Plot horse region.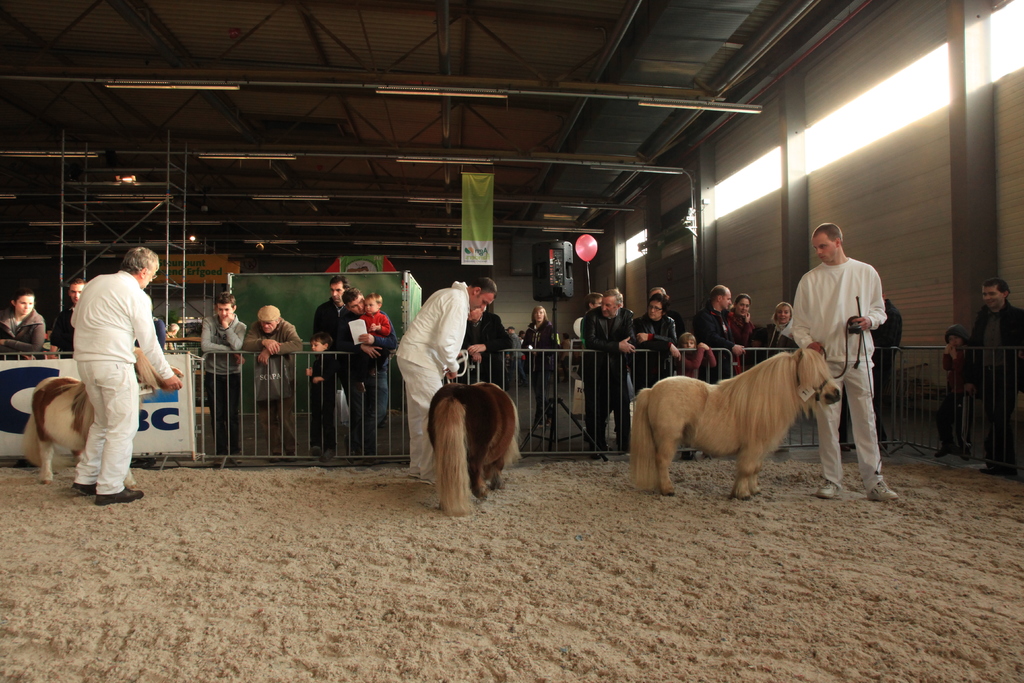
Plotted at 626 343 844 498.
